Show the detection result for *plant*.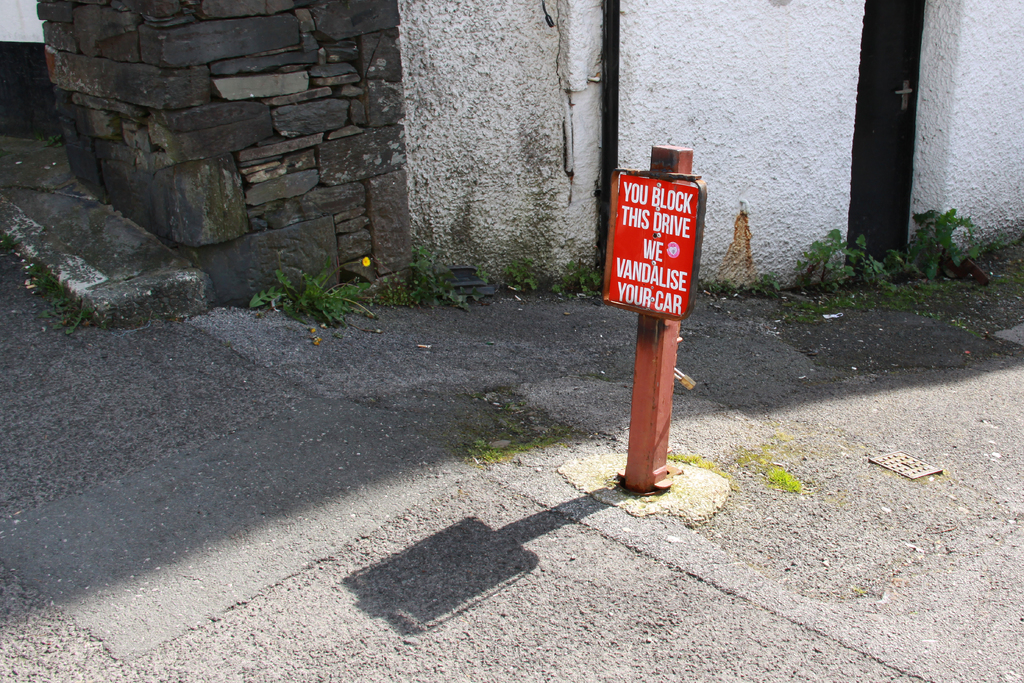
detection(753, 273, 783, 294).
